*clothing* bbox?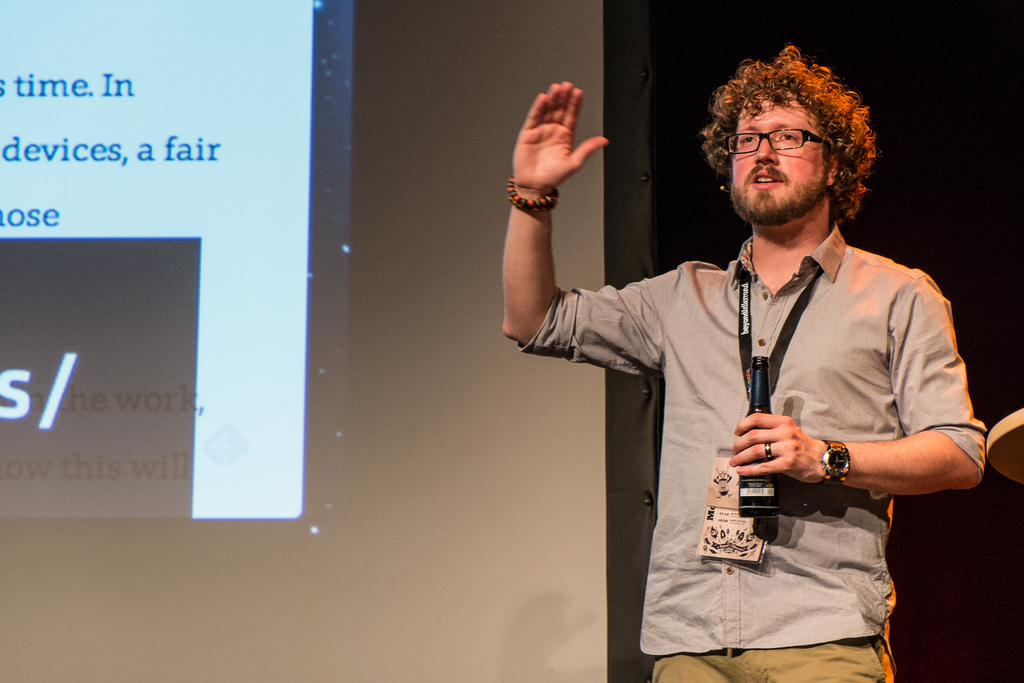
648, 633, 874, 682
